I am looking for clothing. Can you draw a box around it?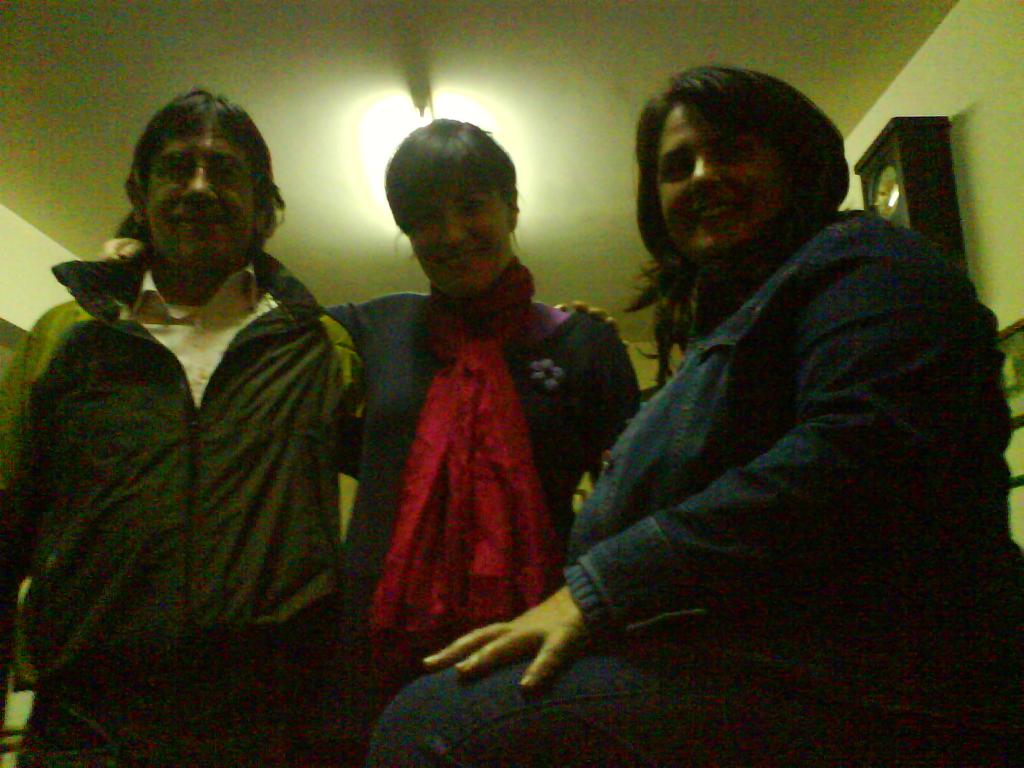
Sure, the bounding box is region(9, 249, 360, 671).
